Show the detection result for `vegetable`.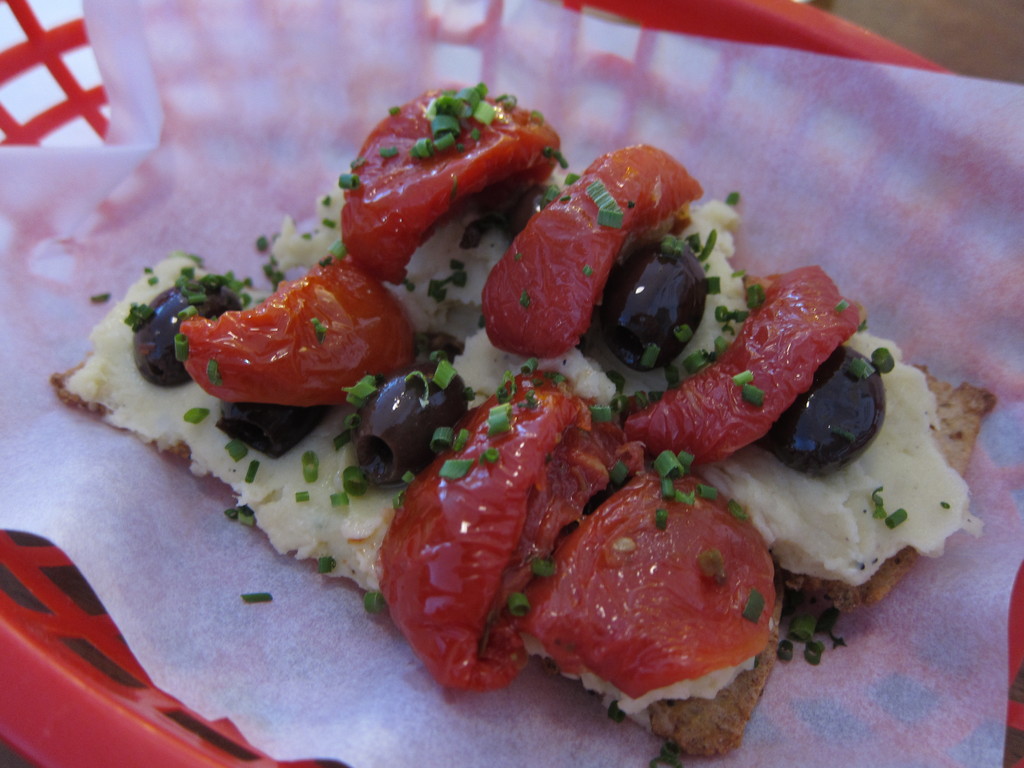
122/278/248/390.
